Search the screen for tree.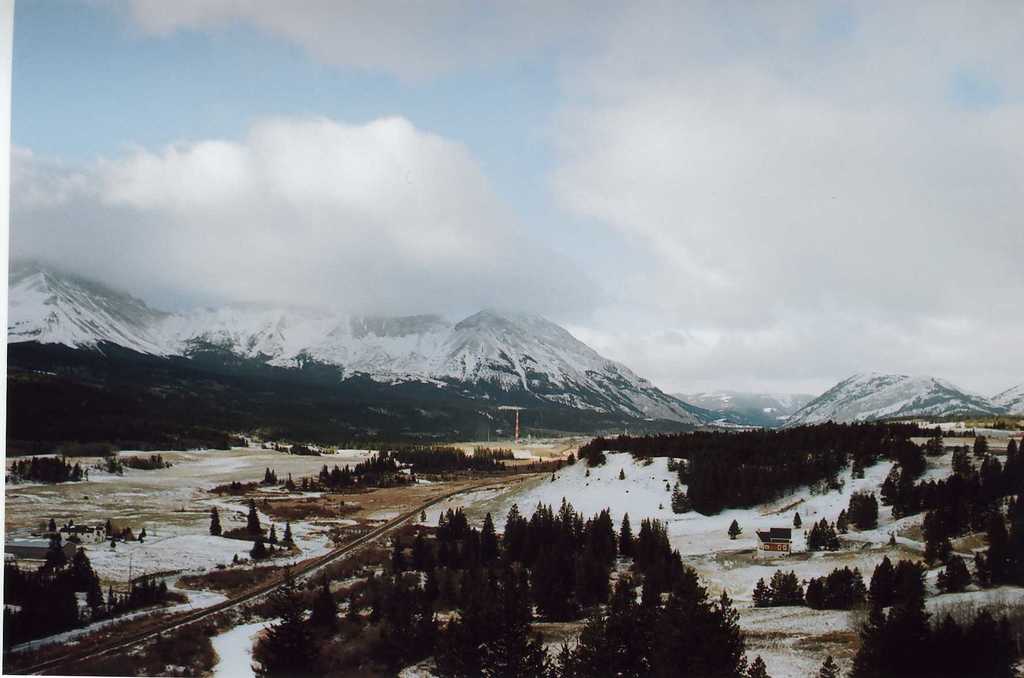
Found at locate(751, 576, 773, 609).
